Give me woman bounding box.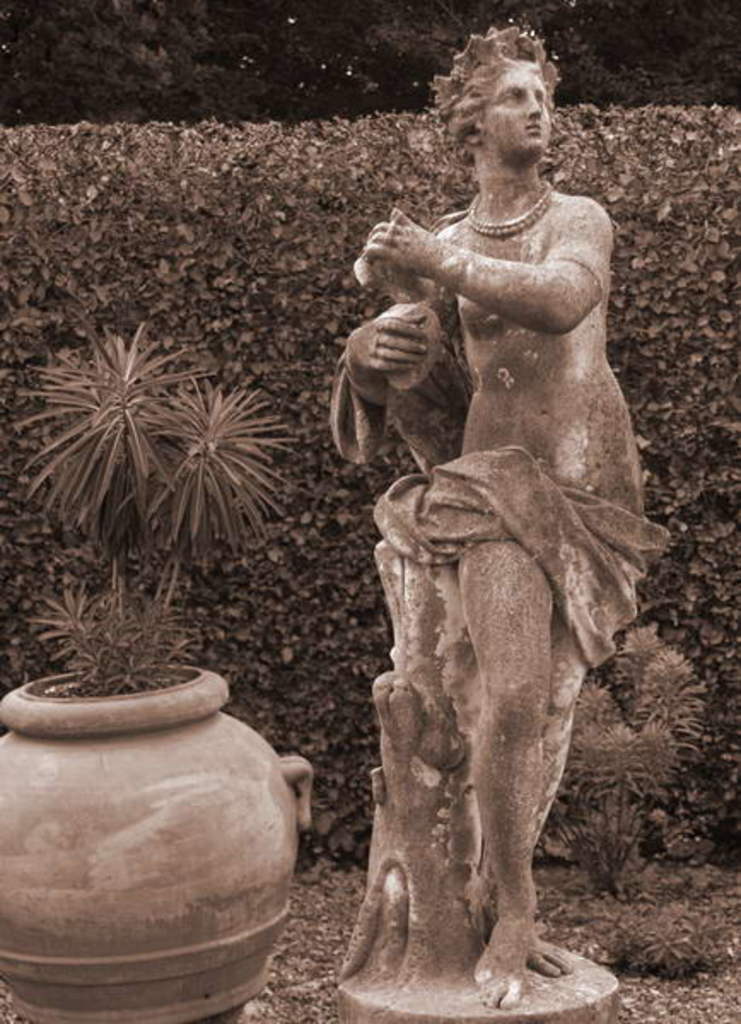
328,10,662,978.
